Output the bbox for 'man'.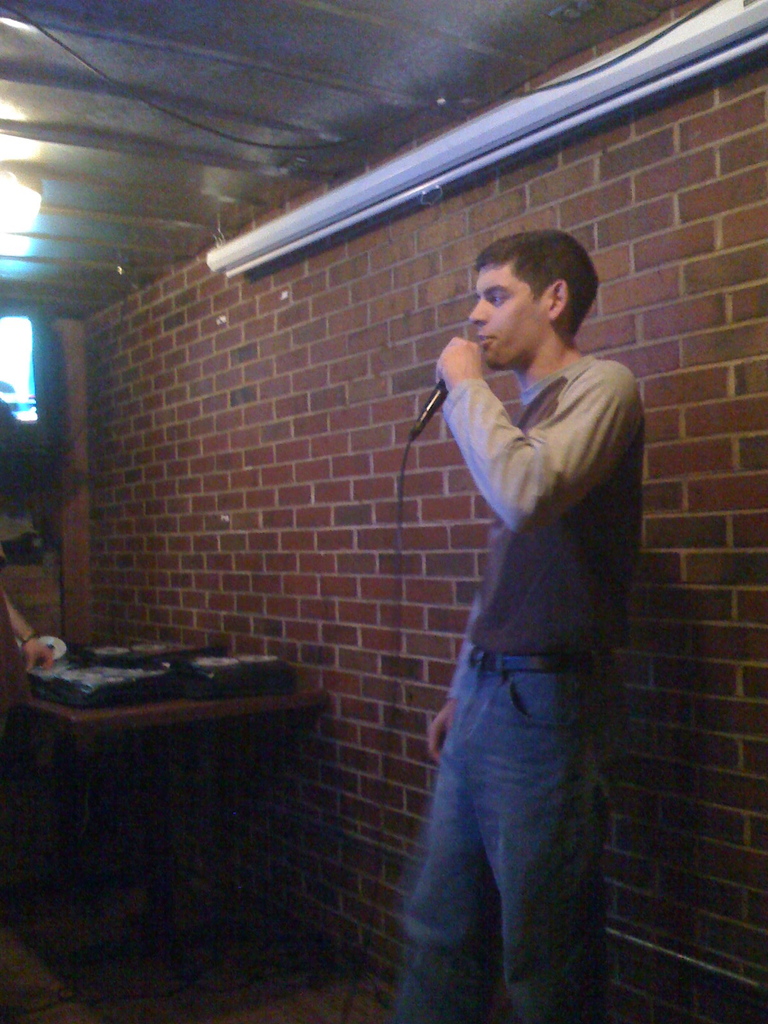
[left=434, top=231, right=649, bottom=1023].
